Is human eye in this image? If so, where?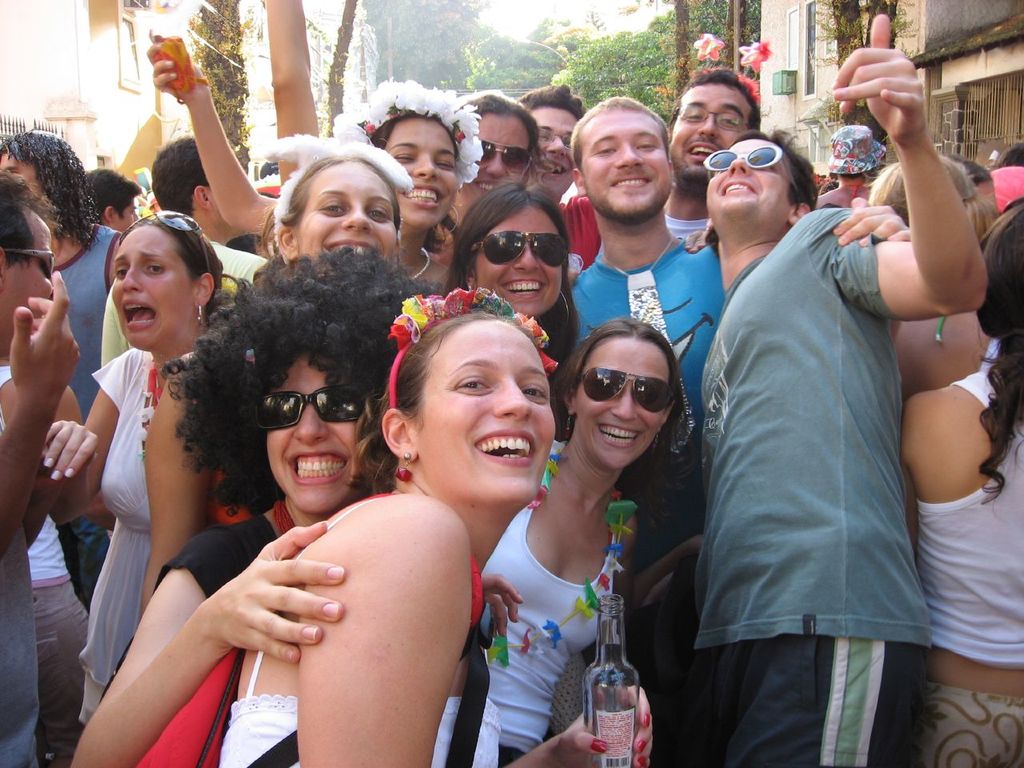
Yes, at 683 106 705 122.
